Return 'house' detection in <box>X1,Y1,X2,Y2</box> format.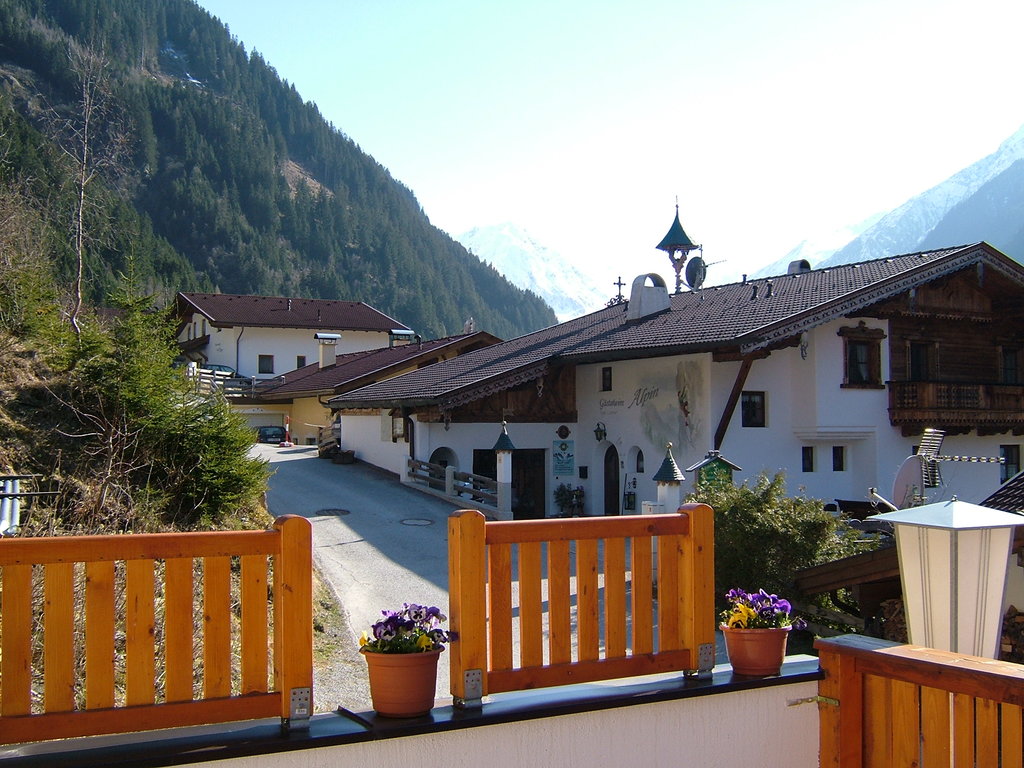
<box>314,237,1016,540</box>.
